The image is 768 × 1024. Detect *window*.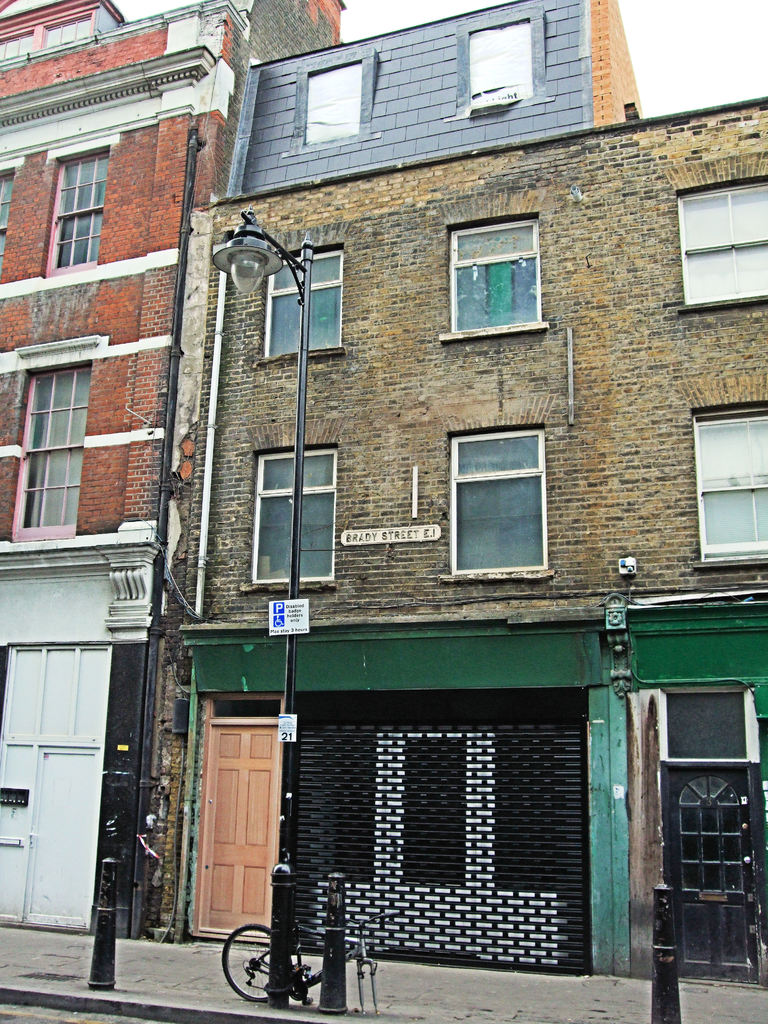
Detection: bbox=(672, 175, 767, 308).
